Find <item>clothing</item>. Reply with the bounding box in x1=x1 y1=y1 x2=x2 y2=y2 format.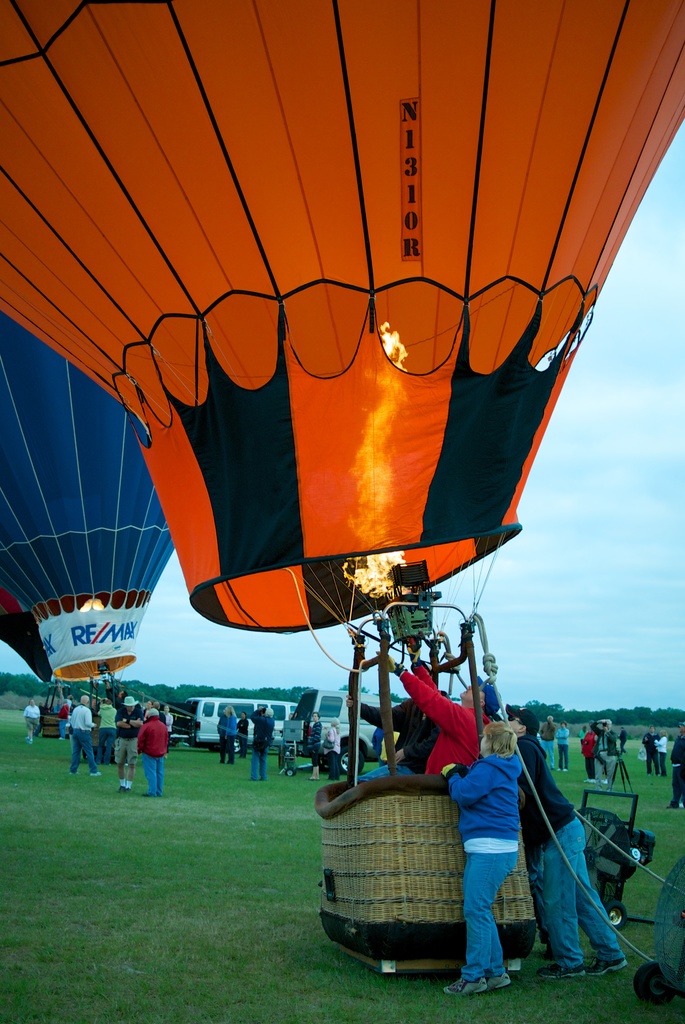
x1=404 y1=660 x2=504 y2=787.
